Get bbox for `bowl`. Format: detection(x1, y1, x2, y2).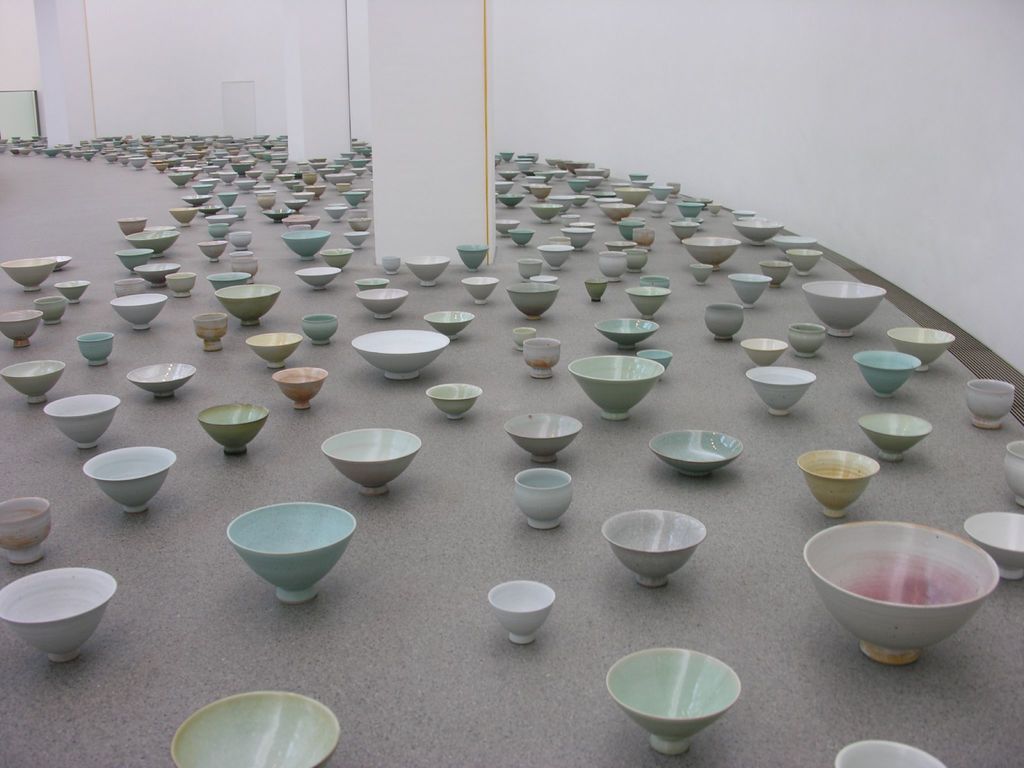
detection(324, 250, 351, 268).
